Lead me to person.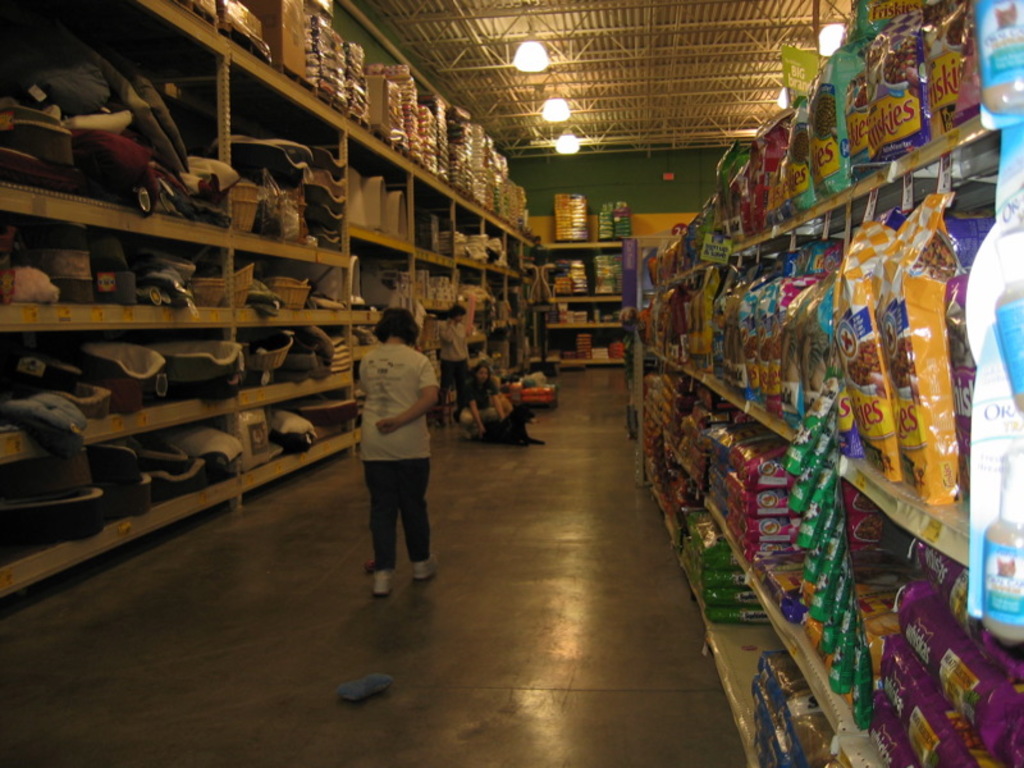
Lead to detection(438, 302, 474, 428).
